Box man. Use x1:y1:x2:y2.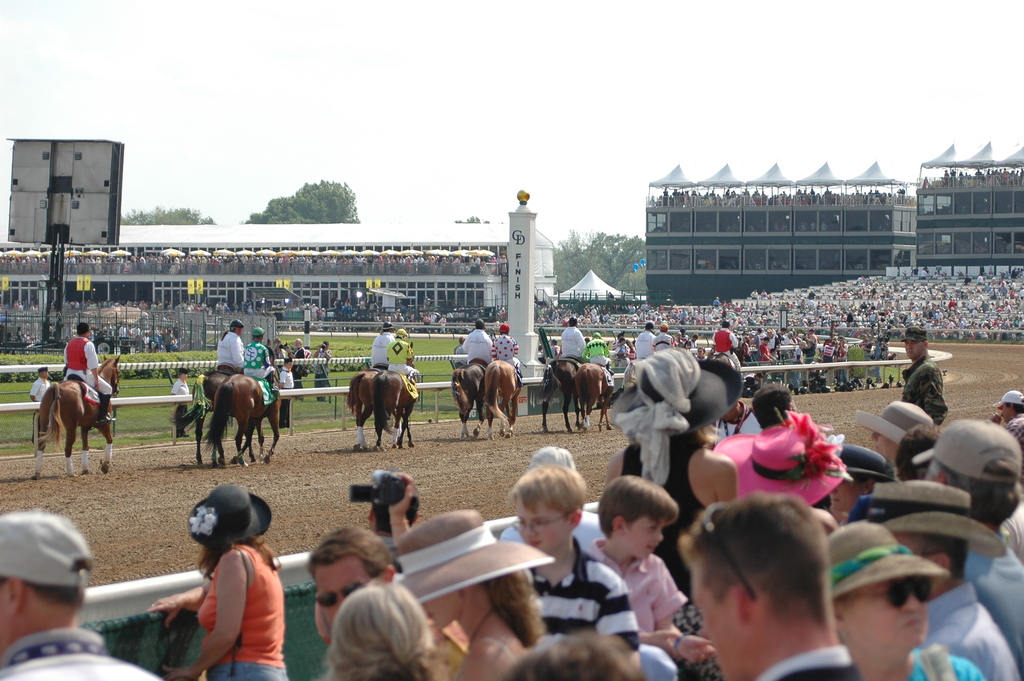
60:324:117:422.
